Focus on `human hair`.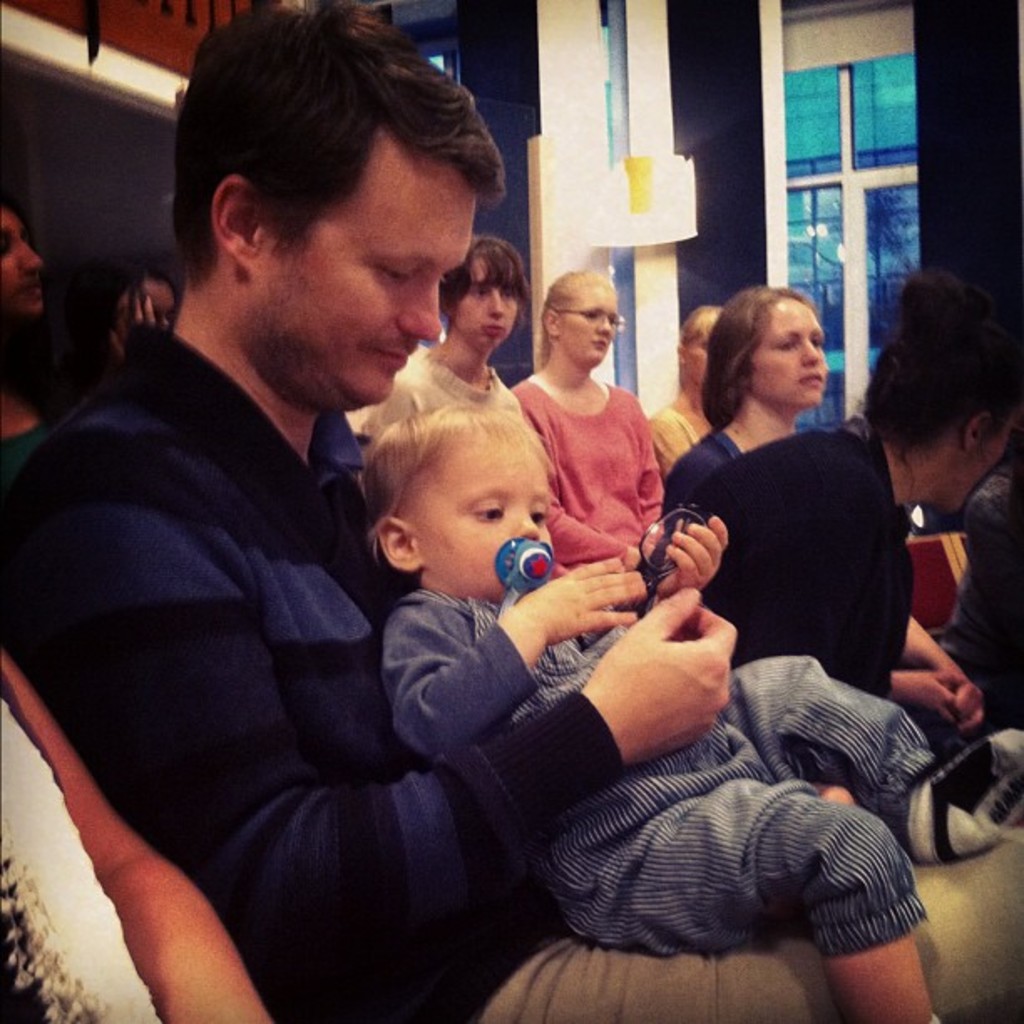
Focused at <bbox>435, 224, 532, 323</bbox>.
